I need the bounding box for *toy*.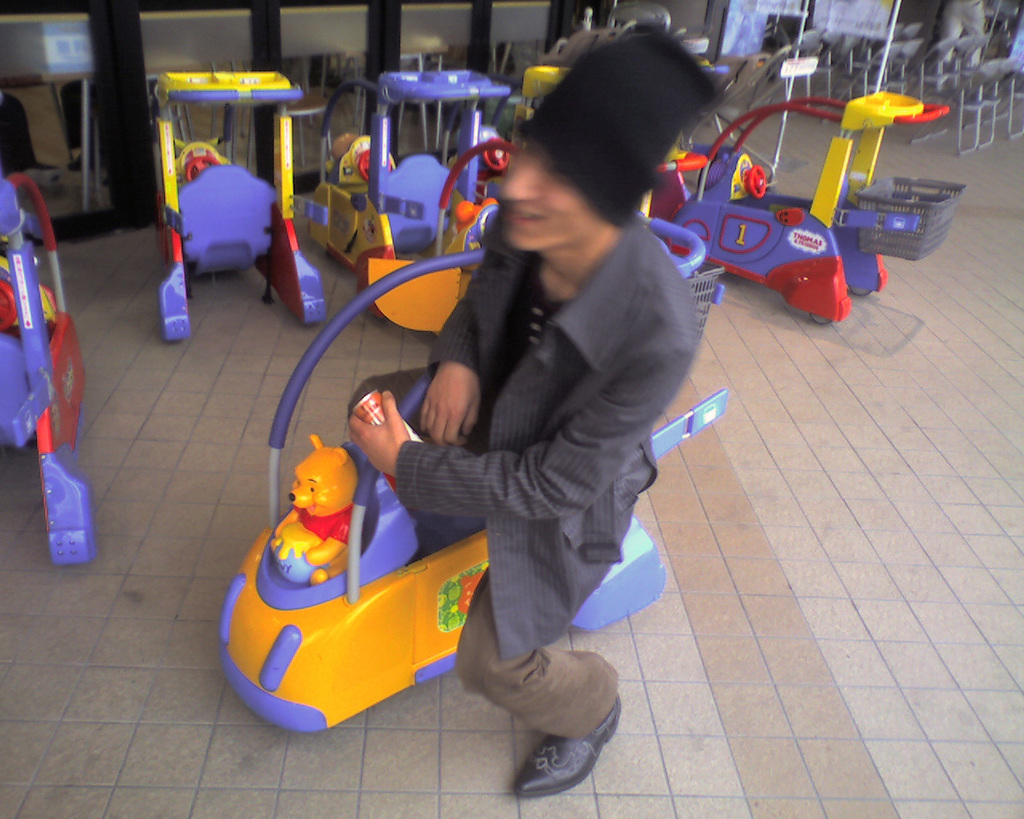
Here it is: region(307, 58, 514, 337).
